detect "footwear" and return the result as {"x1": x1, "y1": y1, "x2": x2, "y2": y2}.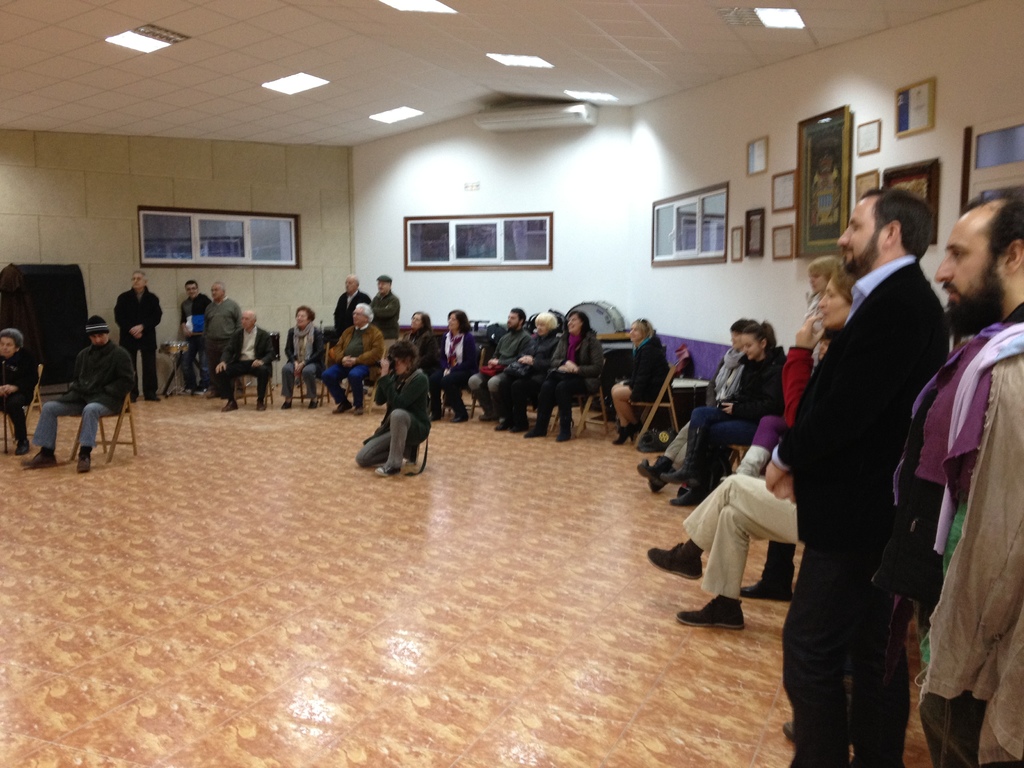
{"x1": 521, "y1": 412, "x2": 557, "y2": 438}.
